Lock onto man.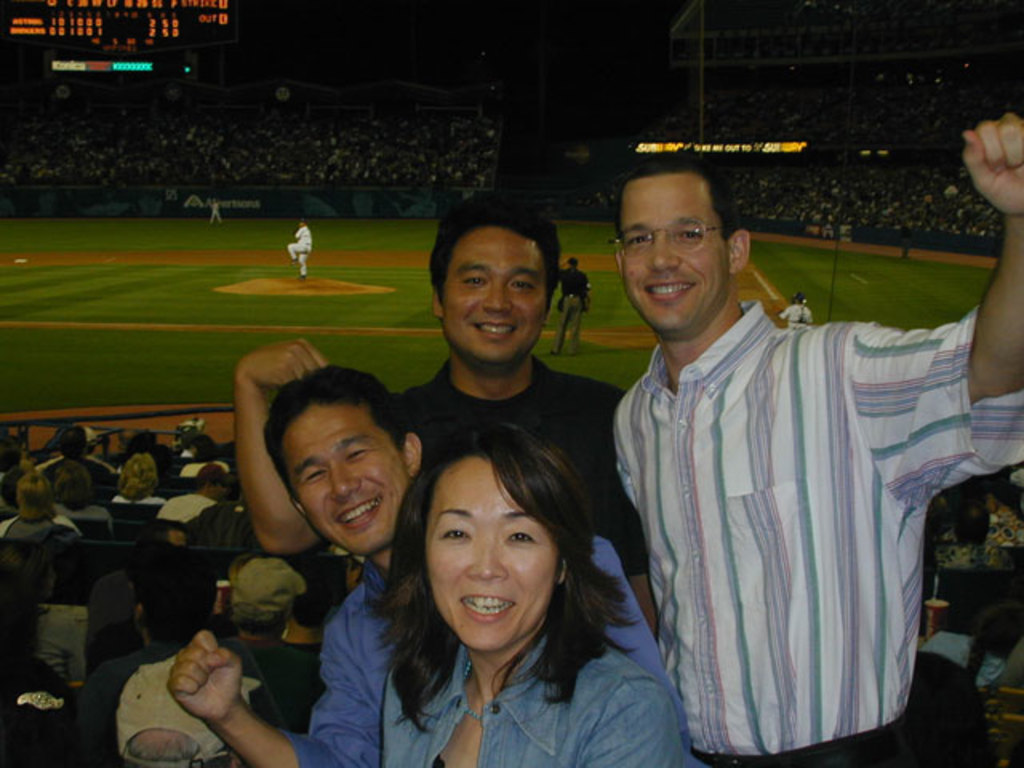
Locked: bbox=[229, 189, 653, 645].
